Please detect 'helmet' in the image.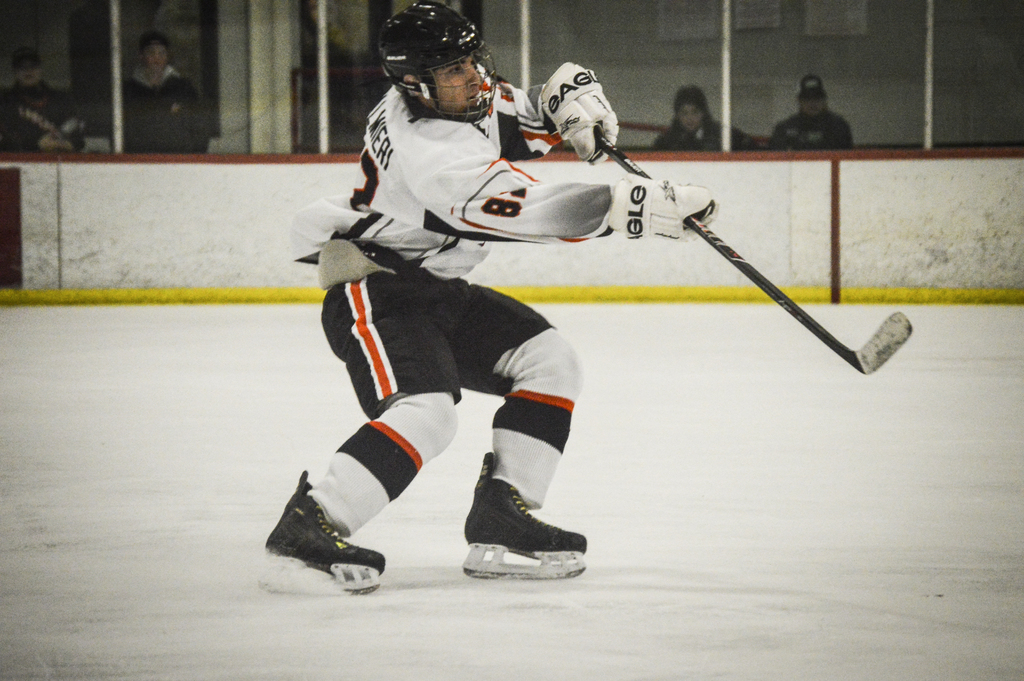
region(376, 8, 497, 105).
